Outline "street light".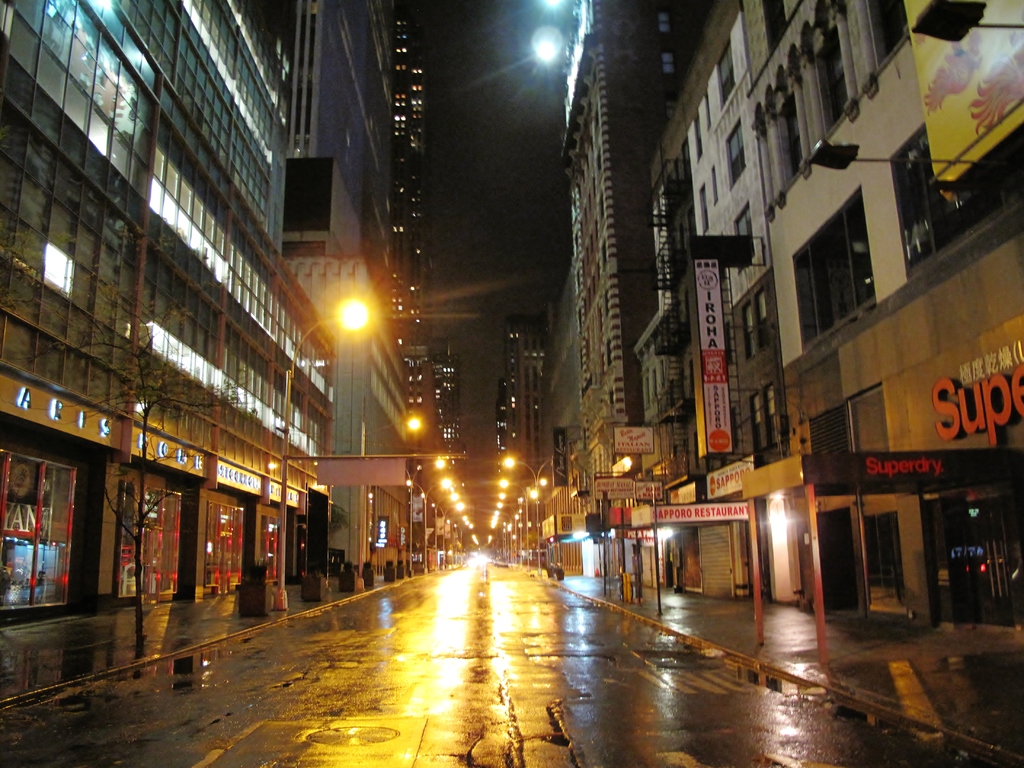
Outline: {"x1": 499, "y1": 479, "x2": 538, "y2": 571}.
